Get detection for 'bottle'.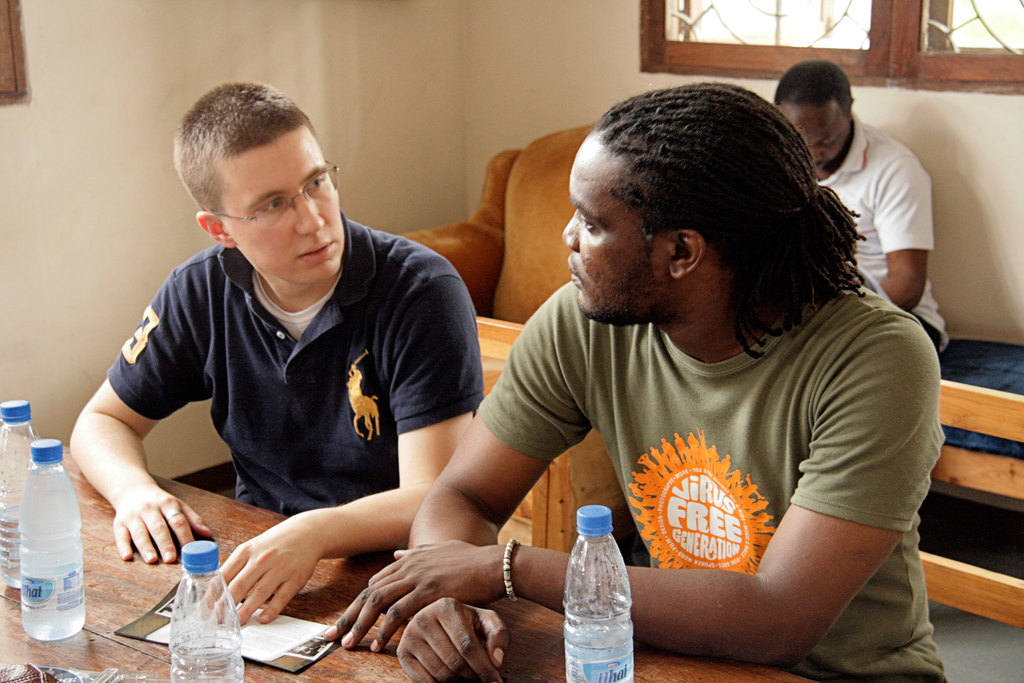
Detection: region(17, 438, 87, 641).
